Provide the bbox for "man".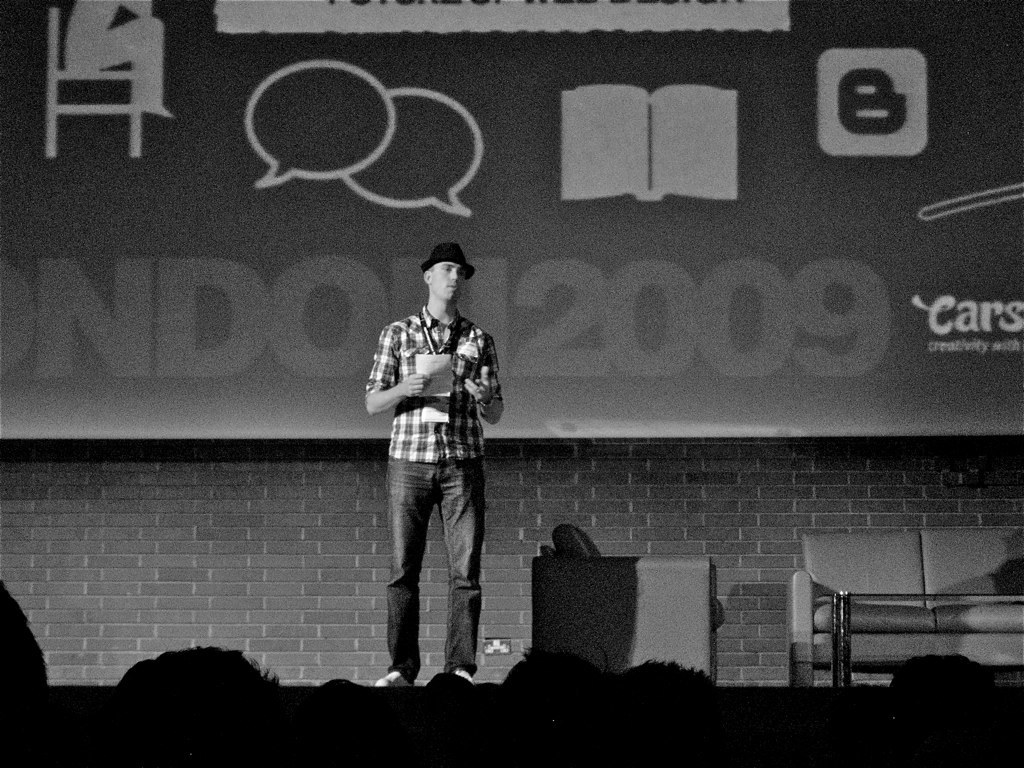
rect(355, 236, 510, 698).
